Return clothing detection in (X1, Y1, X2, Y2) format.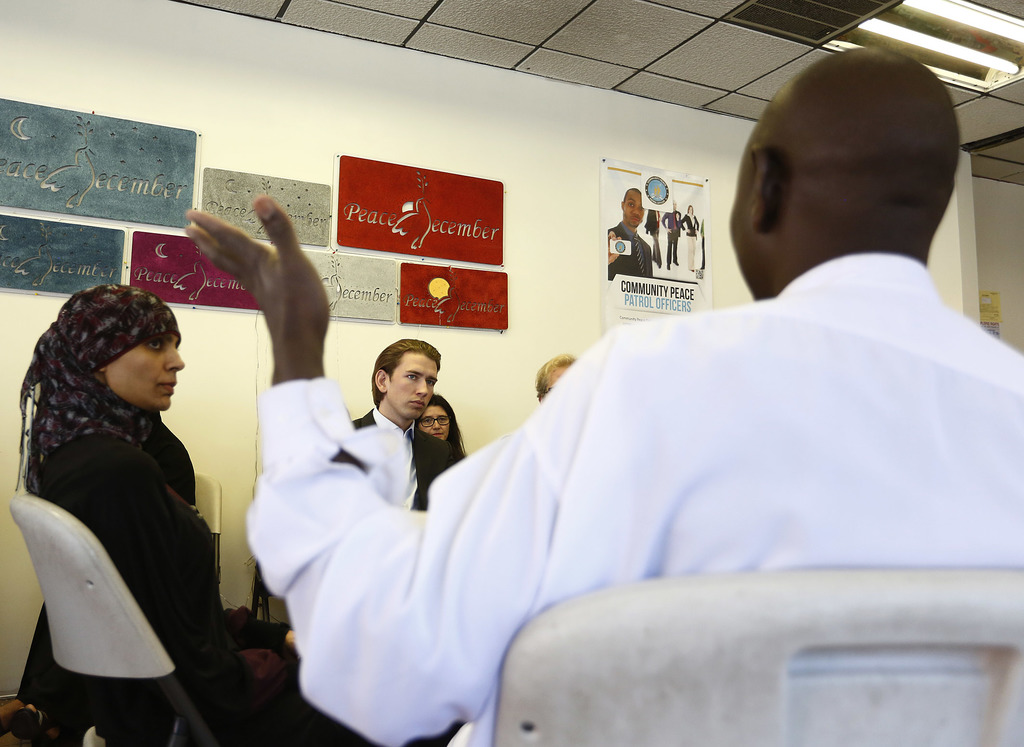
(333, 406, 468, 506).
